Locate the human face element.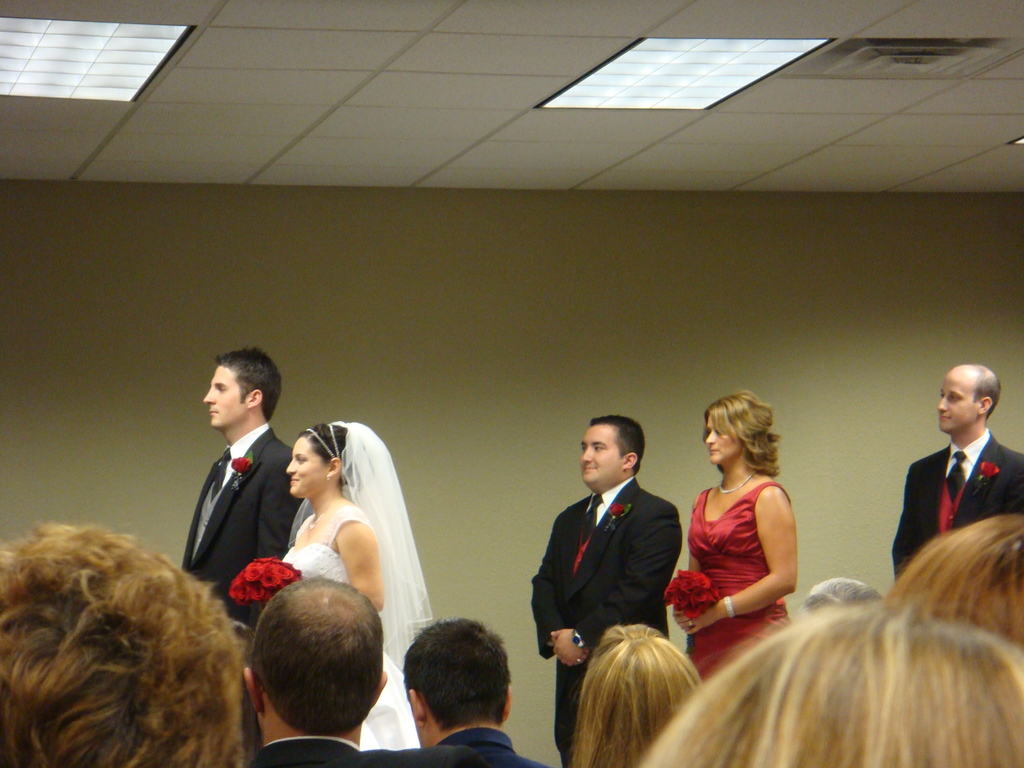
Element bbox: 936,369,980,431.
